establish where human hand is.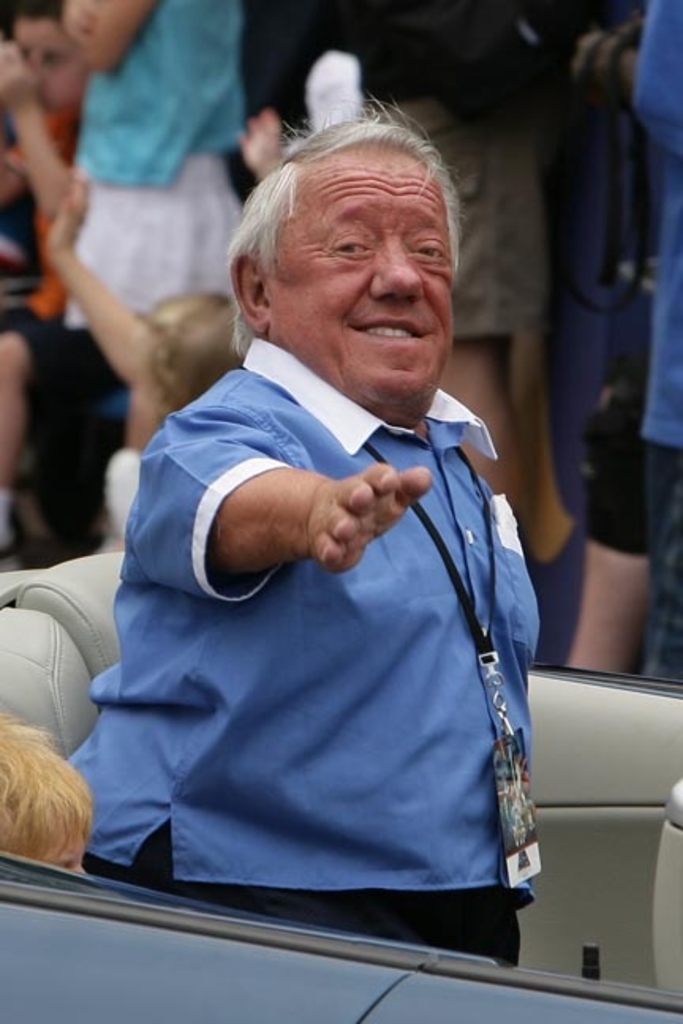
Established at box(60, 0, 98, 33).
